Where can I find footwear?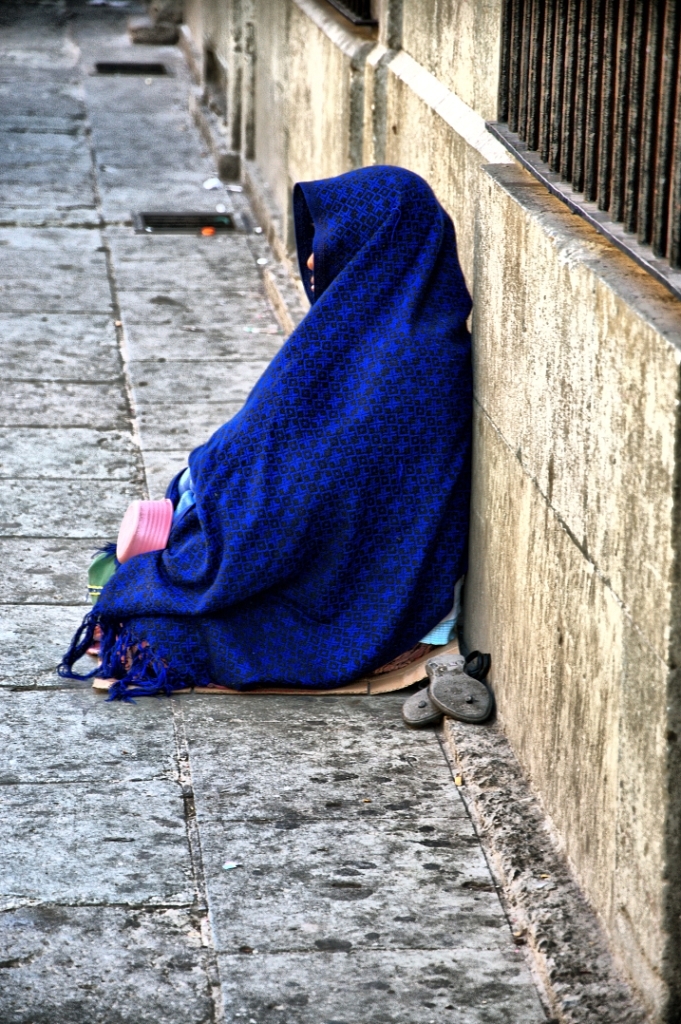
You can find it at (left=429, top=650, right=493, bottom=721).
